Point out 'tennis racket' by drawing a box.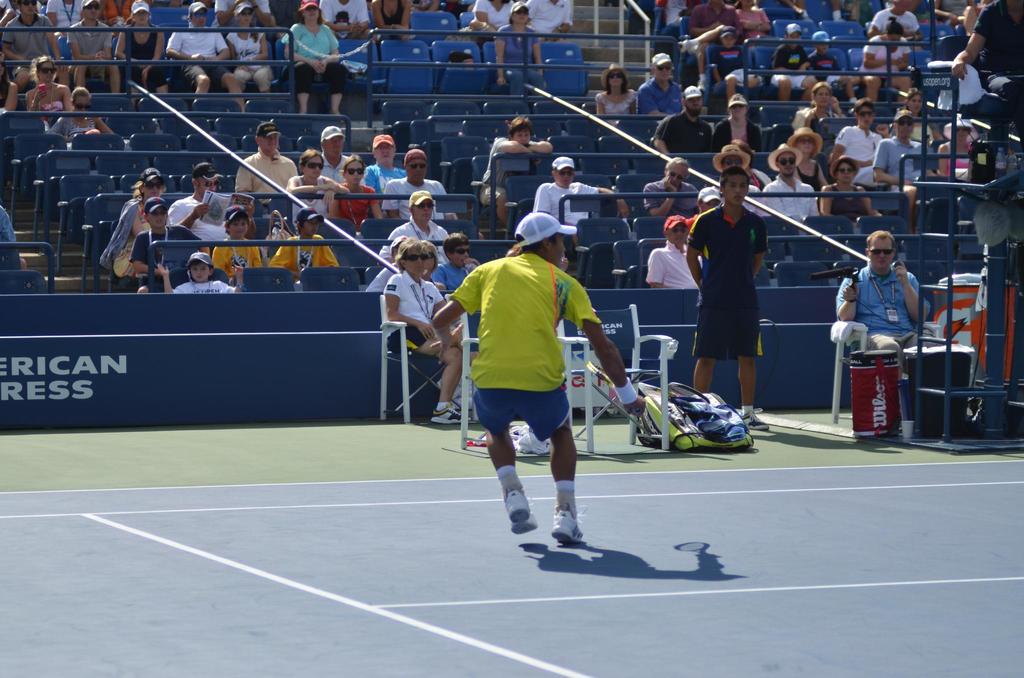
l=585, t=359, r=644, b=419.
